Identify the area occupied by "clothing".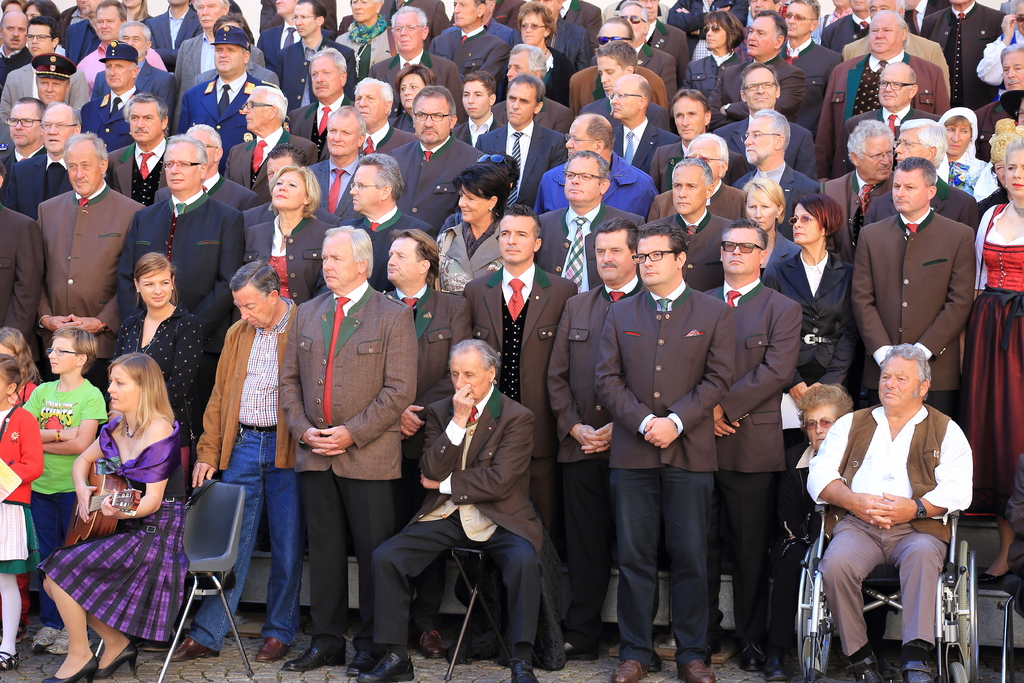
Area: (0,142,46,165).
